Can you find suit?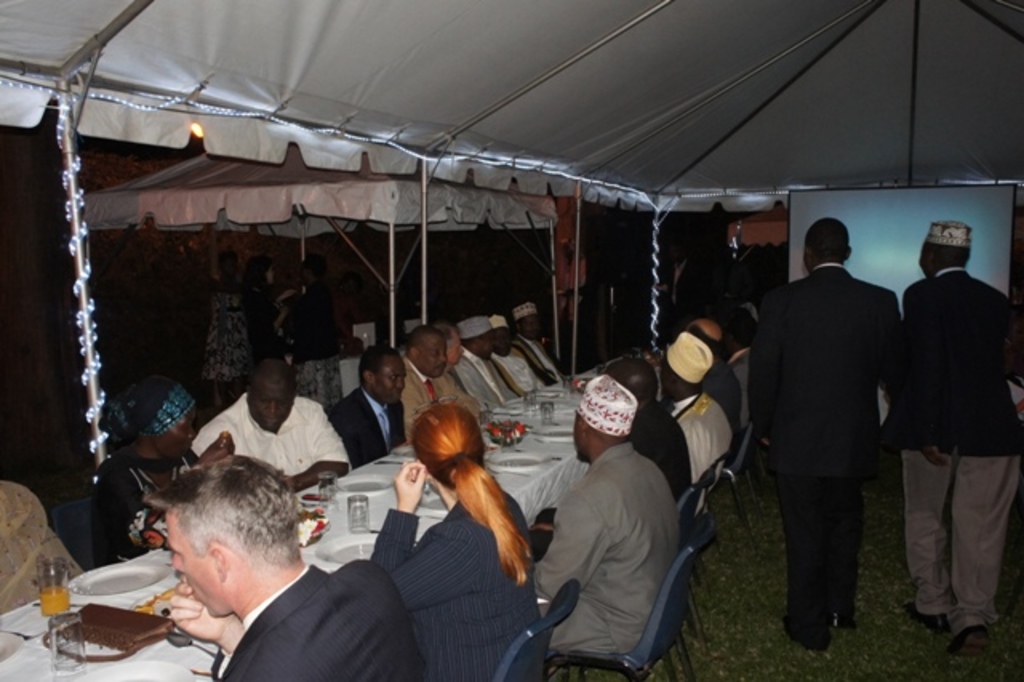
Yes, bounding box: crop(336, 378, 403, 483).
